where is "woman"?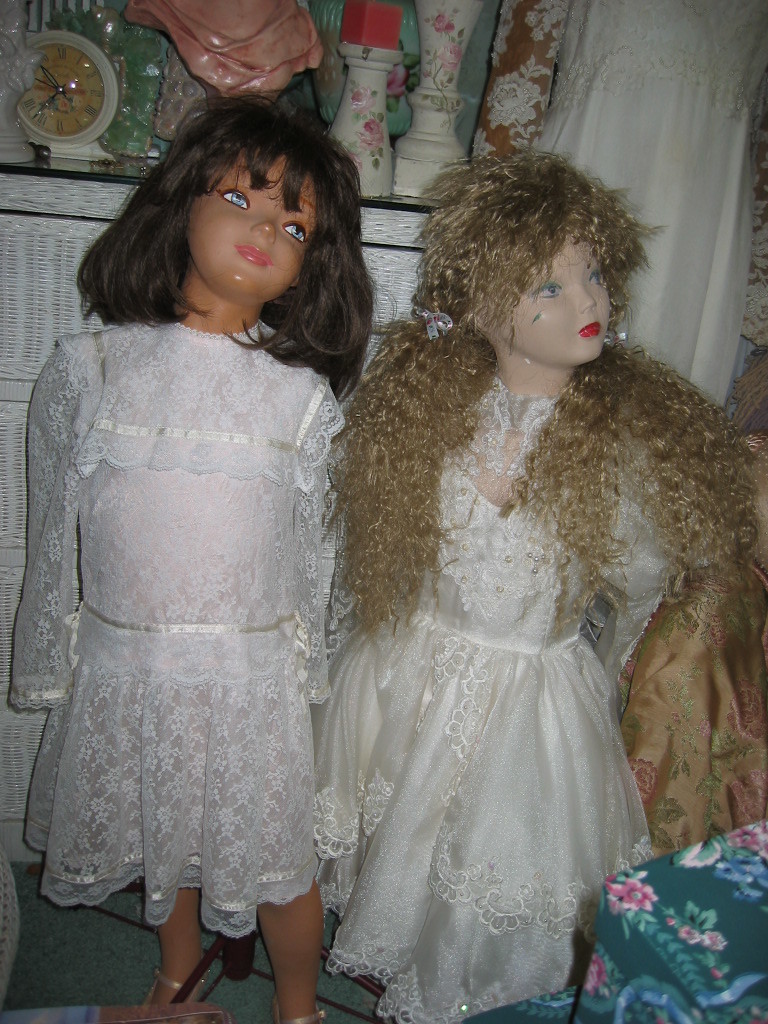
crop(20, 125, 393, 995).
